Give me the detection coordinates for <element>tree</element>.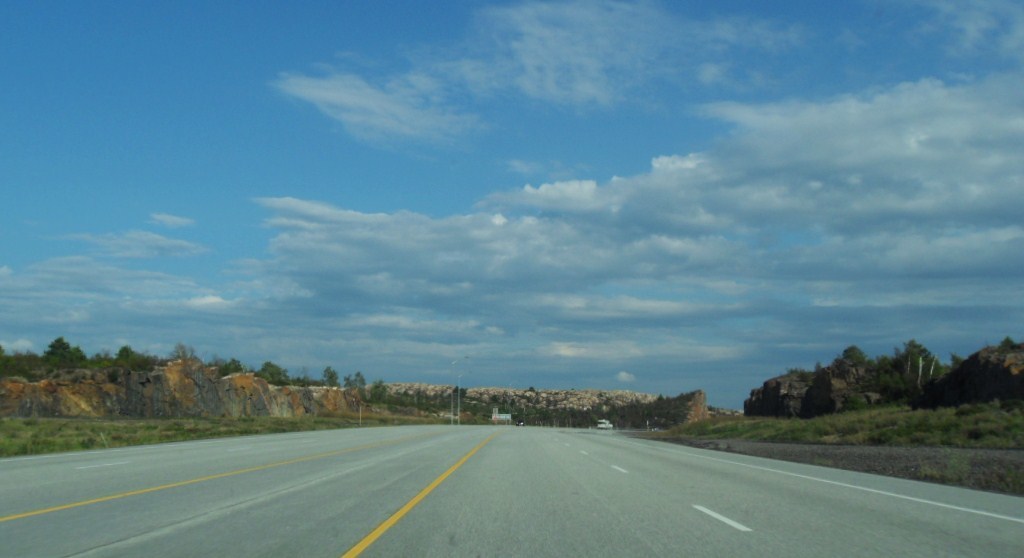
bbox(841, 345, 869, 366).
